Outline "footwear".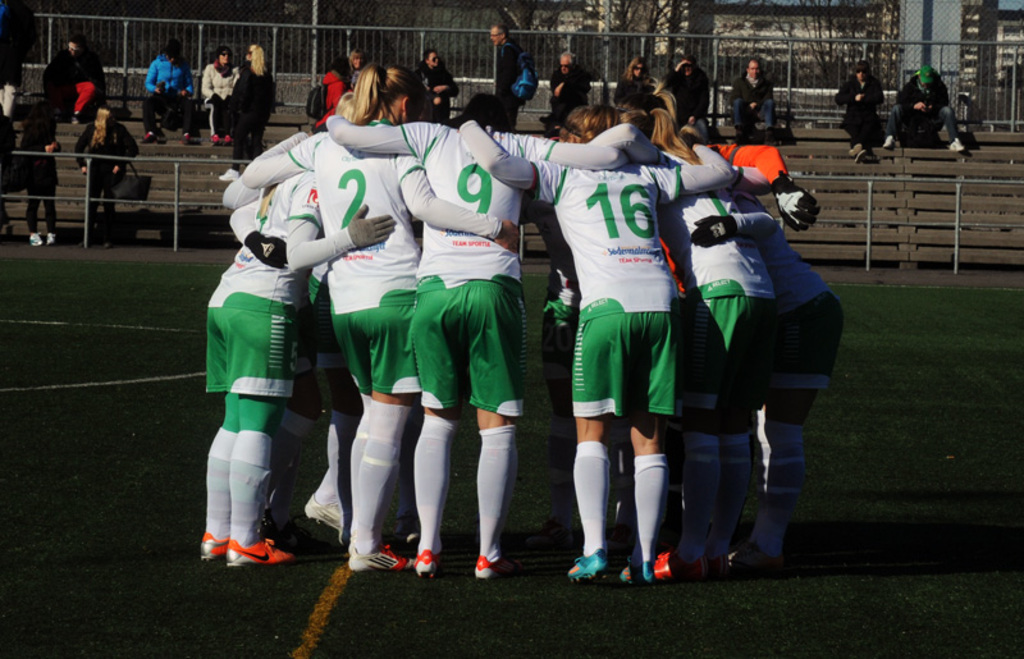
Outline: select_region(224, 535, 296, 568).
